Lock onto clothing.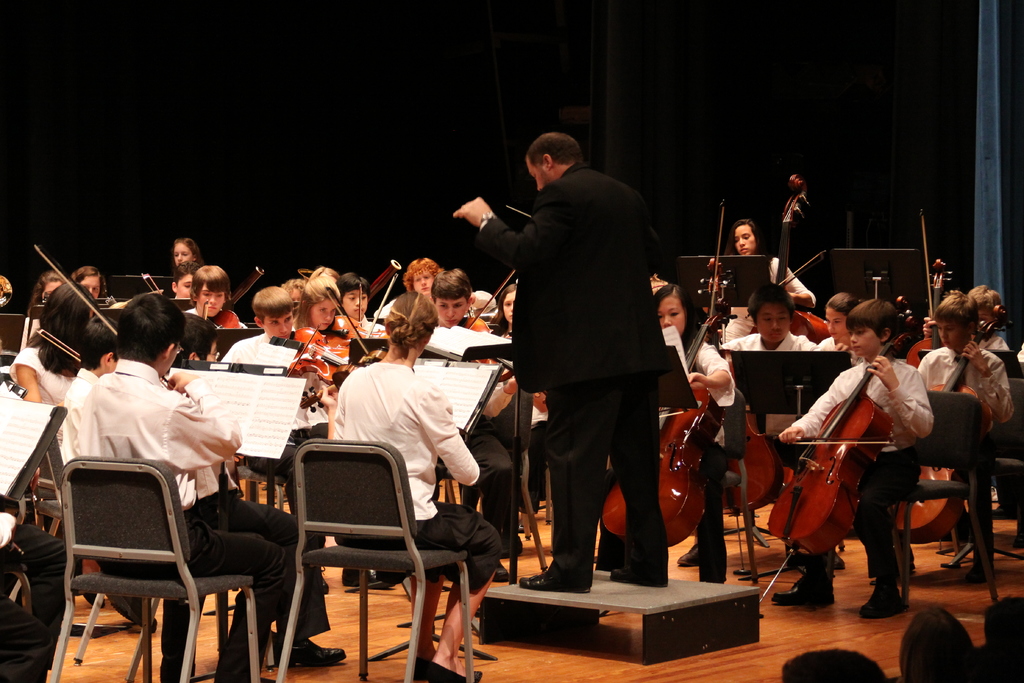
Locked: 87:363:289:682.
